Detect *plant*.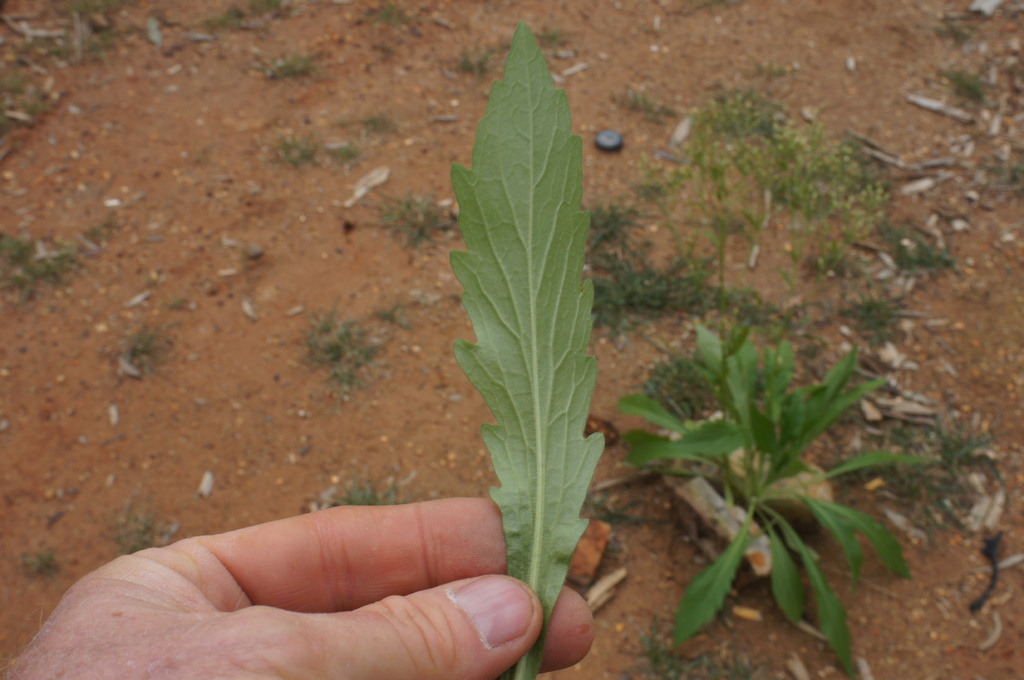
Detected at rect(932, 63, 986, 102).
